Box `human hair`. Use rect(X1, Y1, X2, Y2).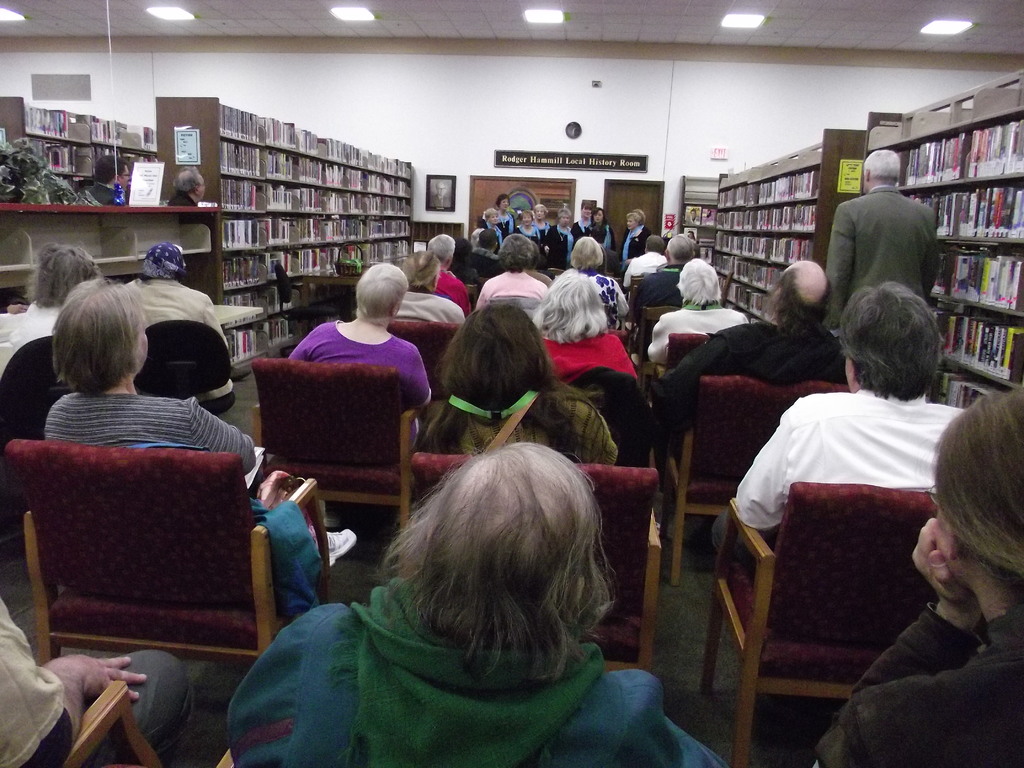
rect(568, 232, 605, 273).
